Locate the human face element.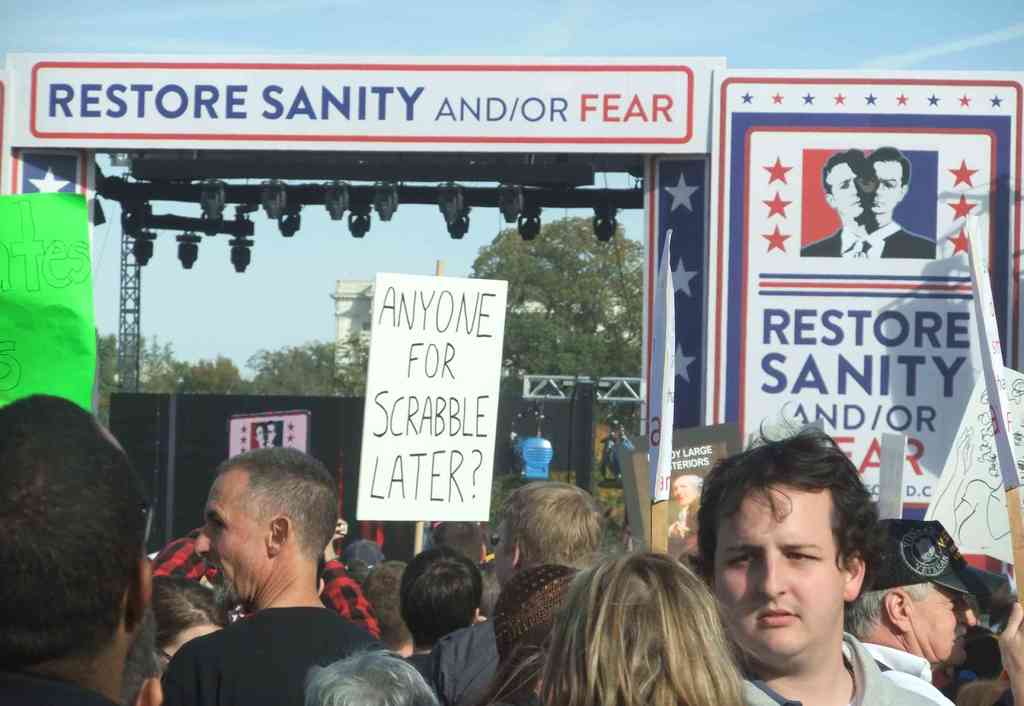
Element bbox: rect(707, 473, 847, 671).
